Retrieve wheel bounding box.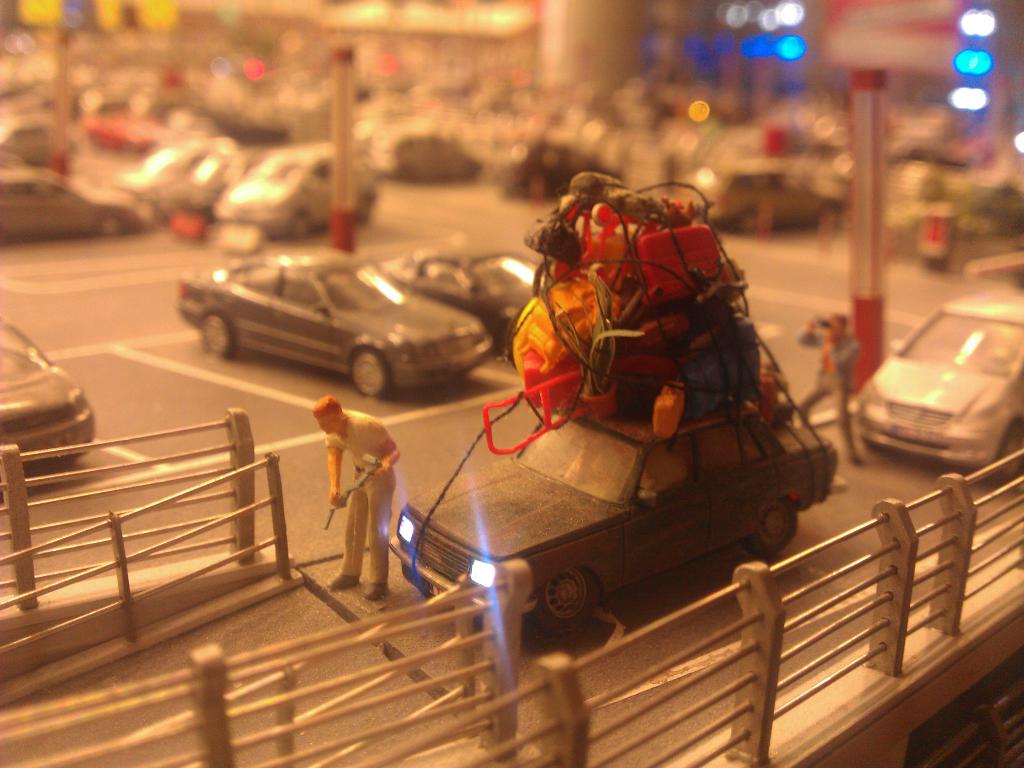
Bounding box: <box>1003,420,1023,479</box>.
